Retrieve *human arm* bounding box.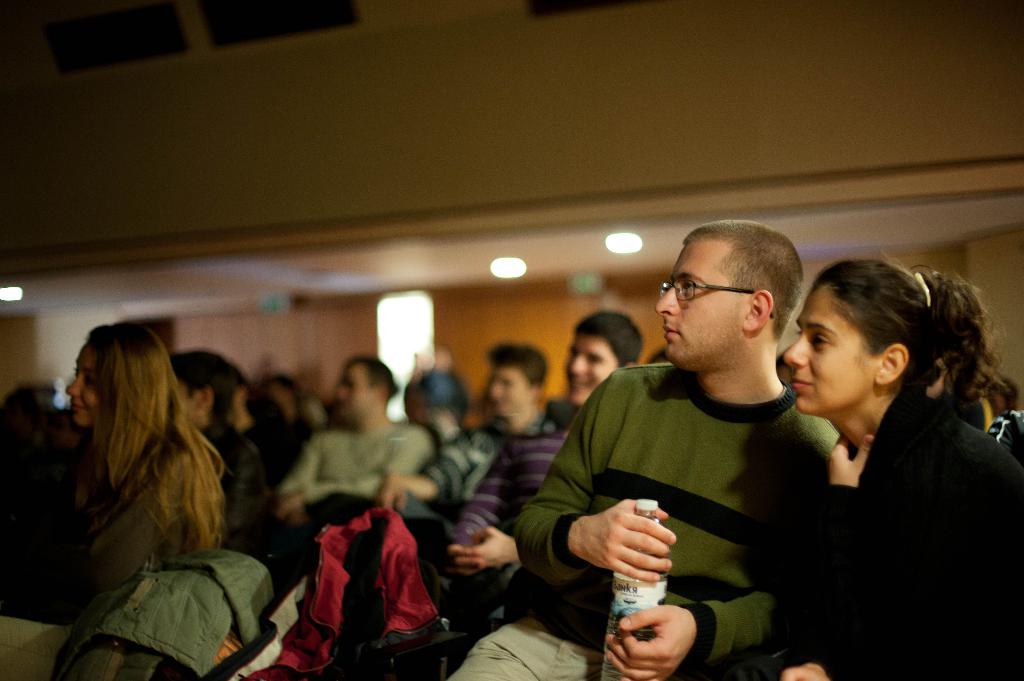
Bounding box: (left=438, top=523, right=532, bottom=579).
